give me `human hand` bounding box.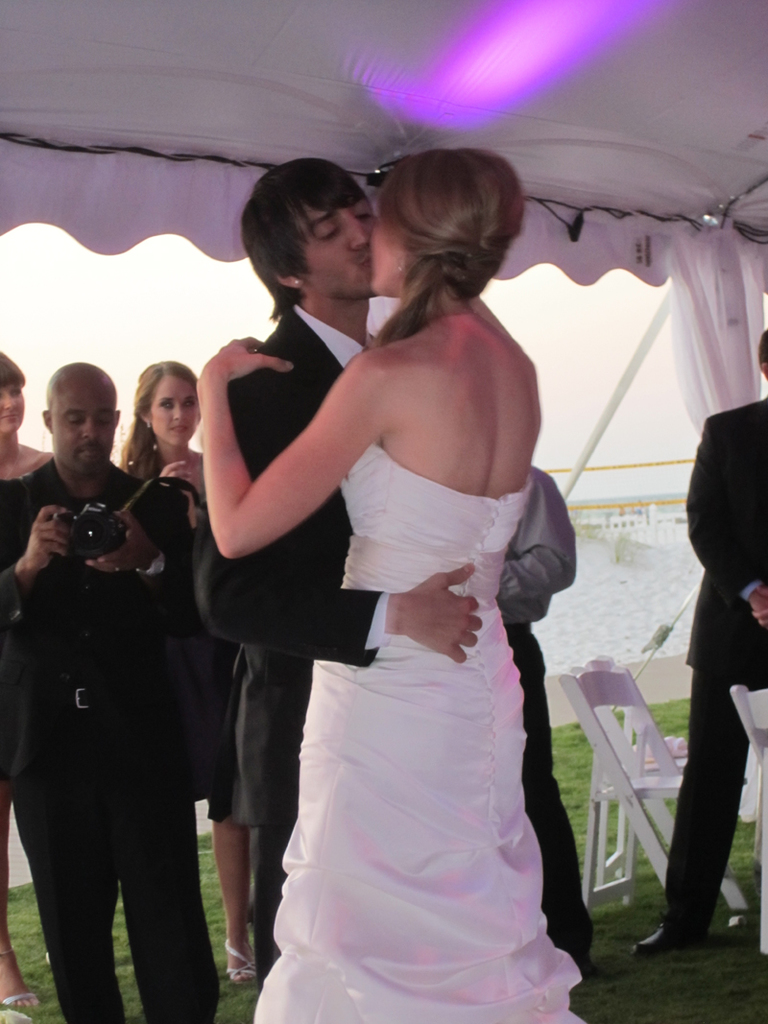
401:560:483:666.
